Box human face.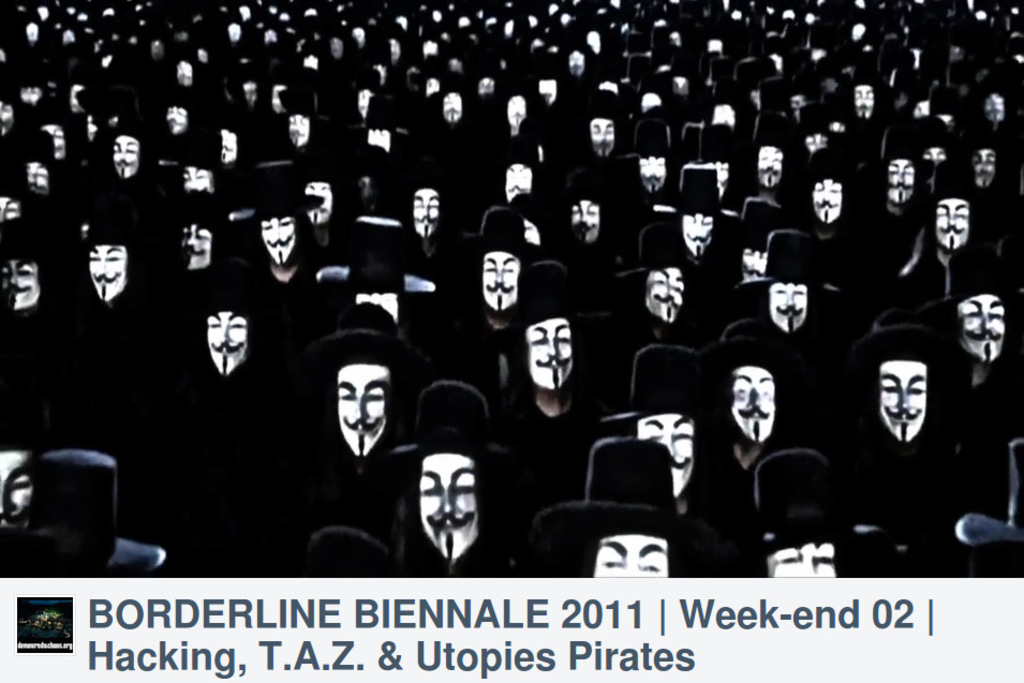
(959,288,1011,370).
